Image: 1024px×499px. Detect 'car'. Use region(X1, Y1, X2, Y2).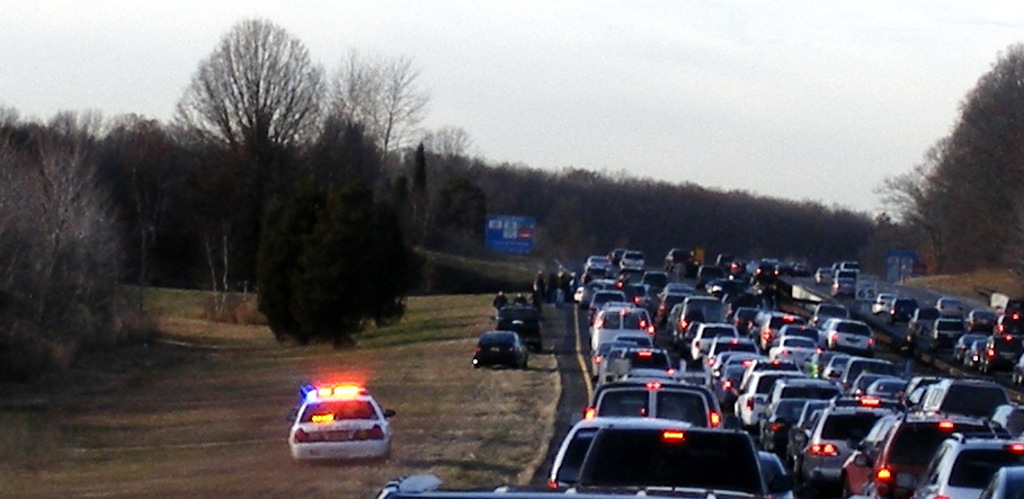
region(914, 430, 1022, 496).
